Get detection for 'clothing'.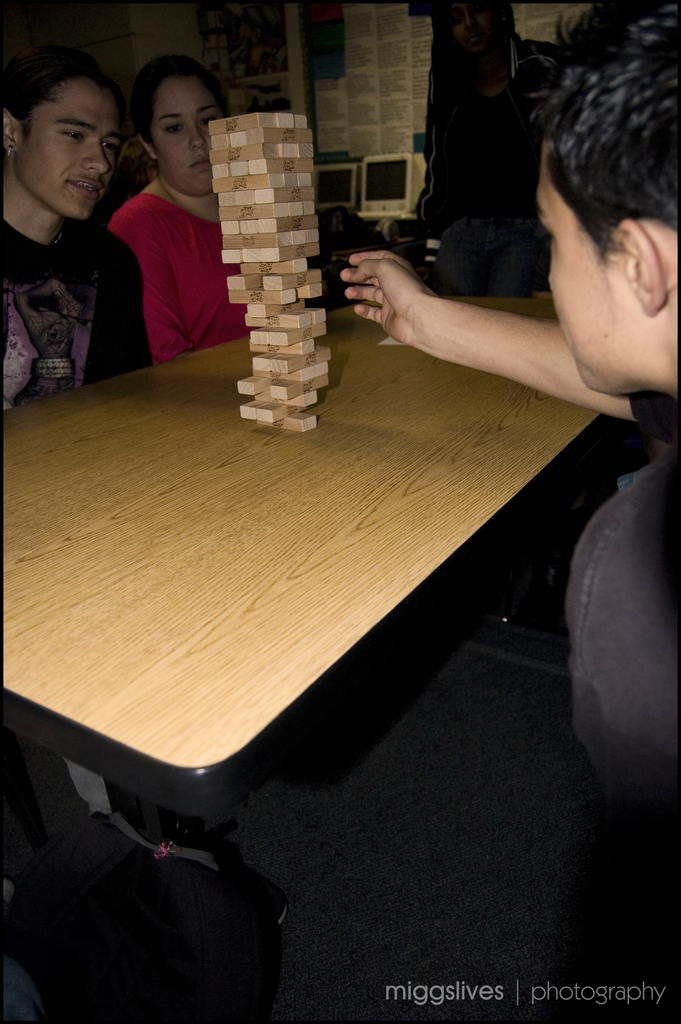
Detection: bbox(570, 458, 666, 825).
